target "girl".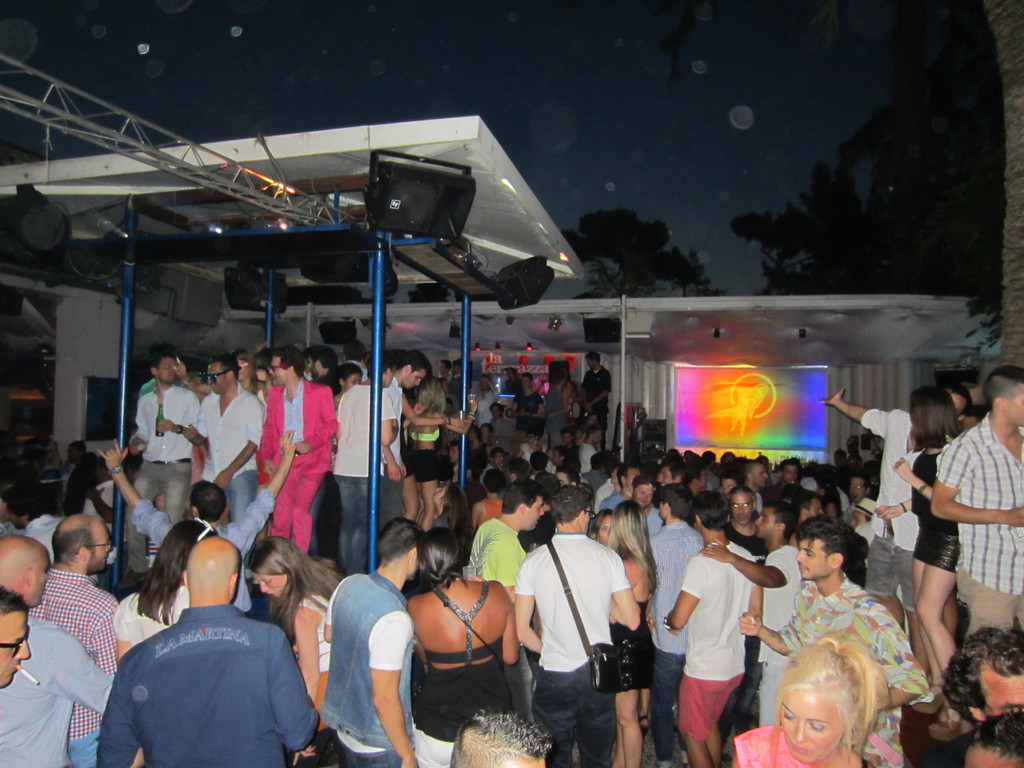
Target region: <box>248,537,342,763</box>.
